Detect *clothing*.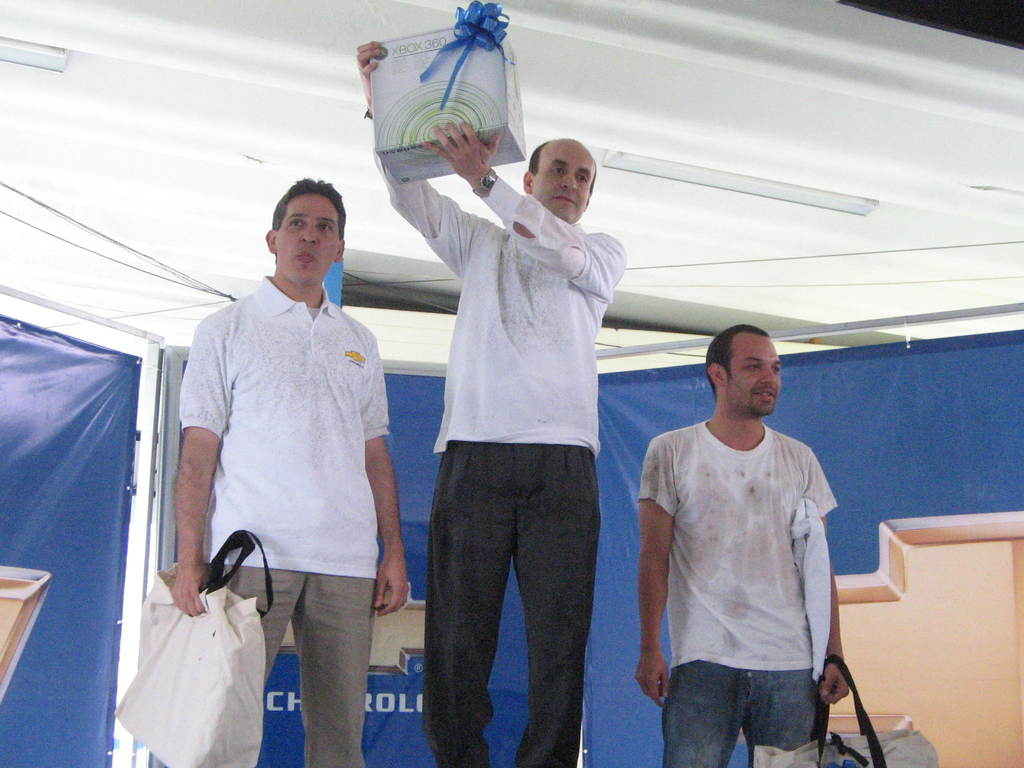
Detected at rect(371, 147, 632, 761).
